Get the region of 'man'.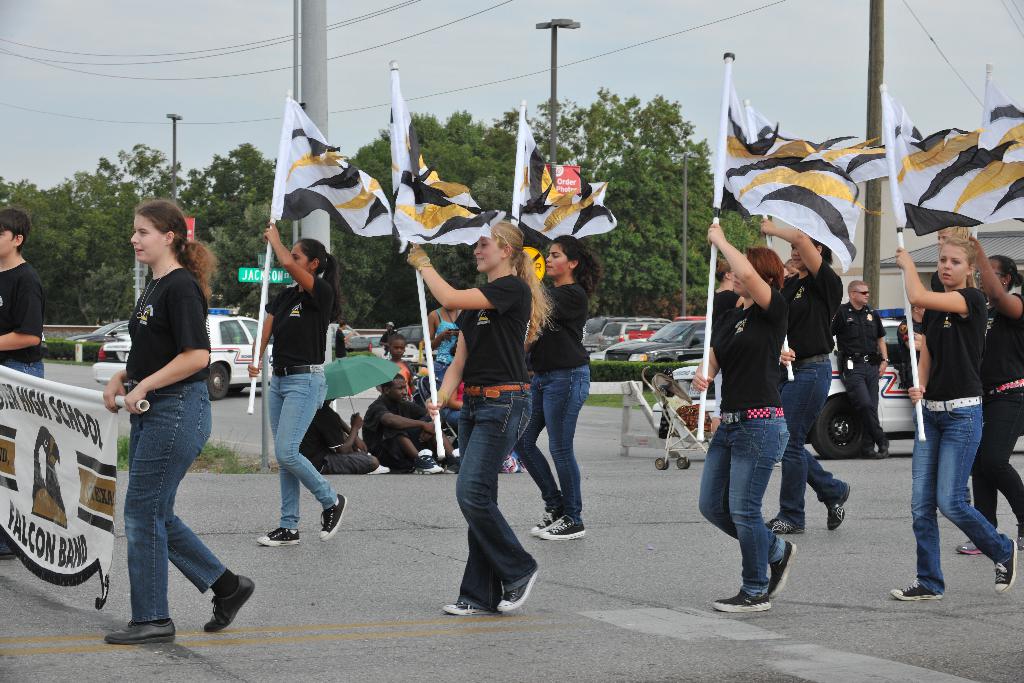
left=362, top=374, right=467, bottom=477.
